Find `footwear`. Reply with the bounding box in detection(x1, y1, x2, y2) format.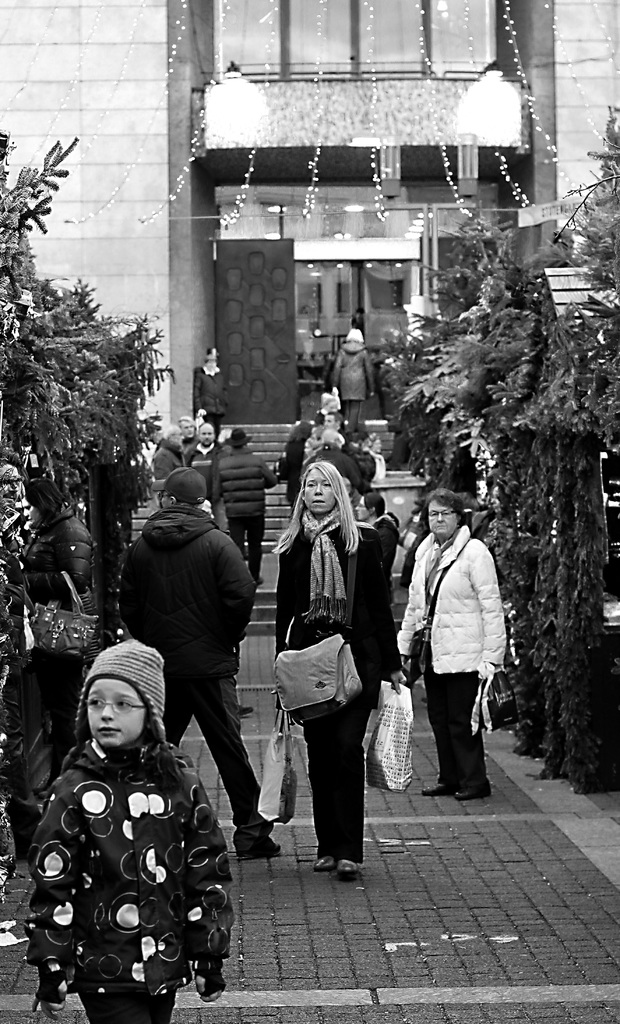
detection(310, 854, 358, 872).
